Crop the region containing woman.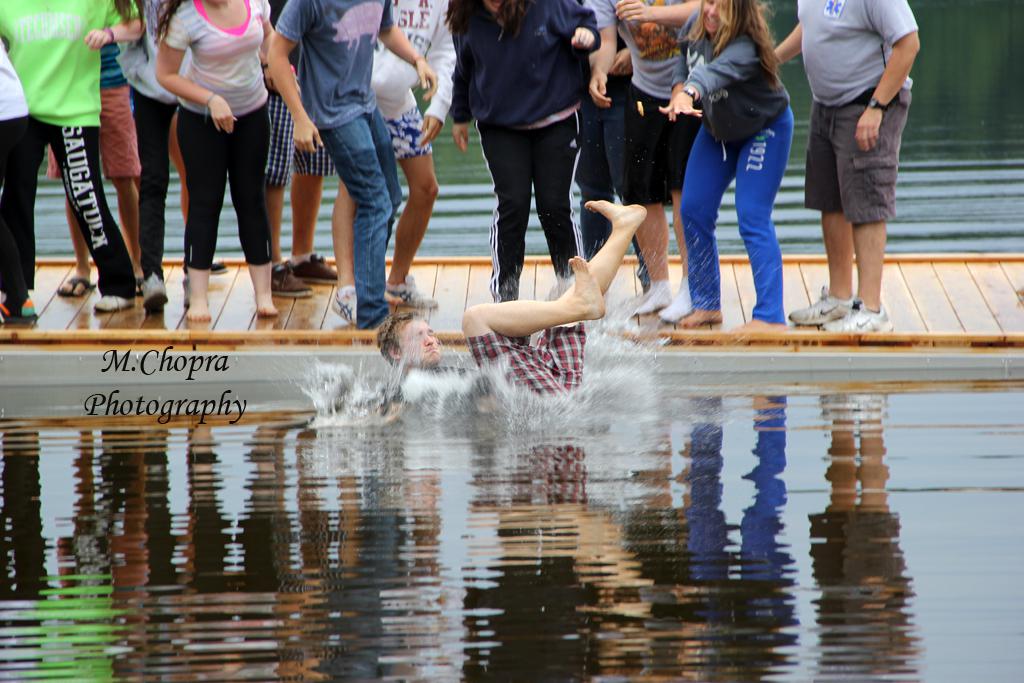
Crop region: 440/0/601/299.
